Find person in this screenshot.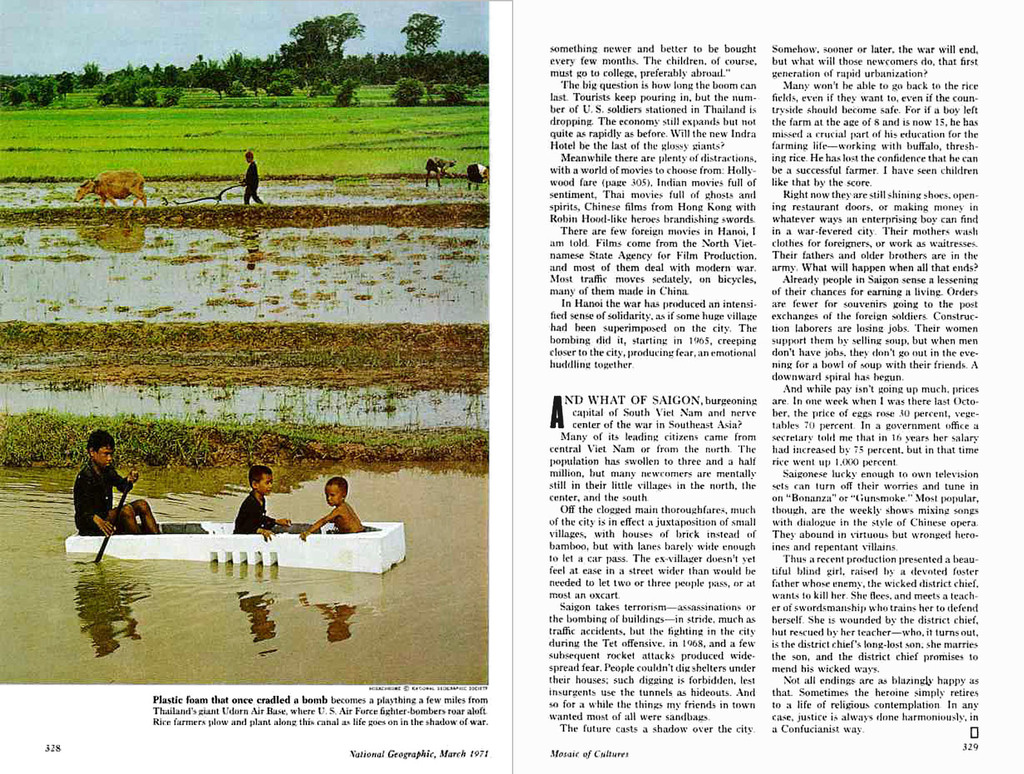
The bounding box for person is <box>244,151,266,206</box>.
